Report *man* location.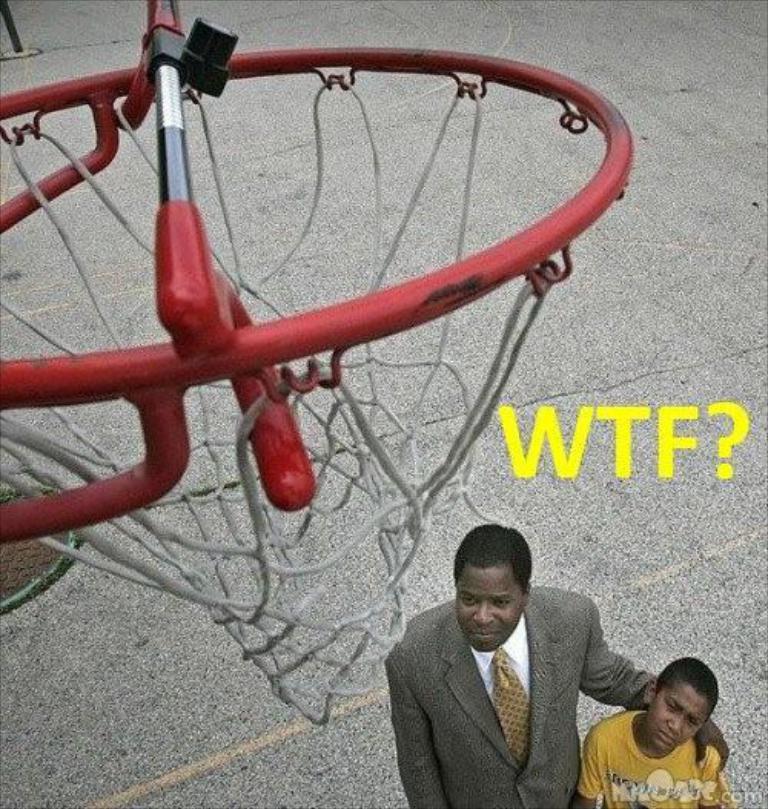
Report: (373,523,677,800).
